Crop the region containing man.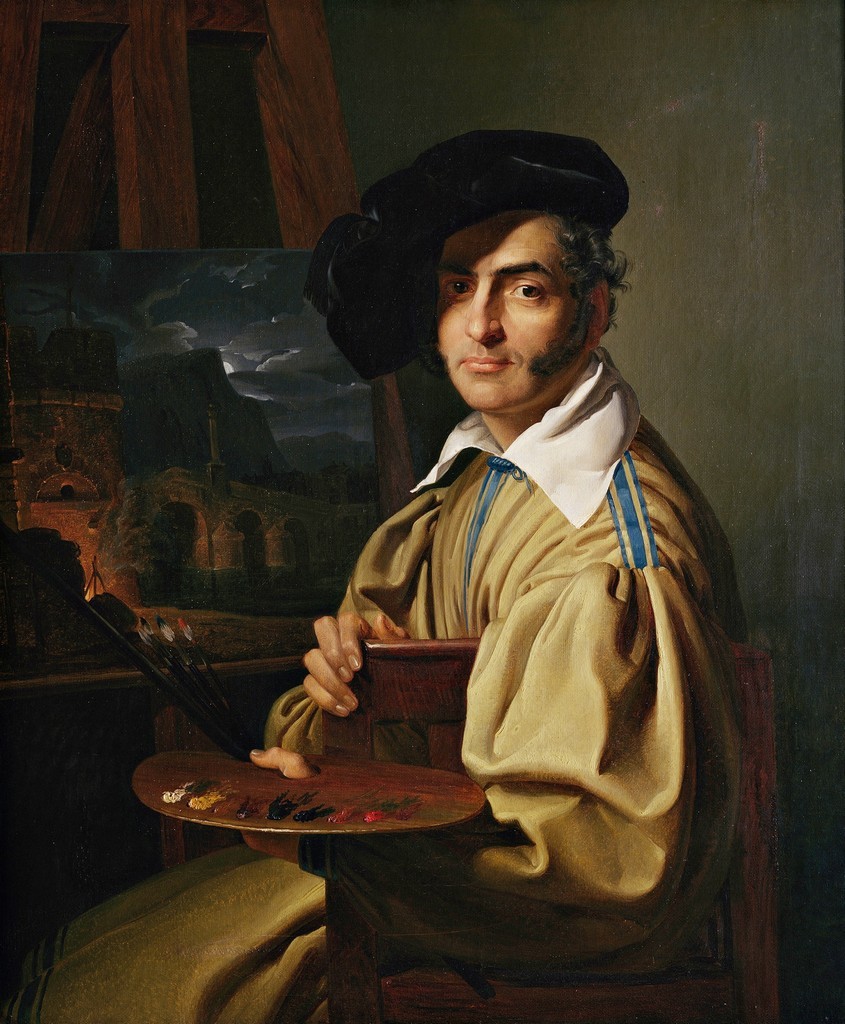
Crop region: 292, 237, 735, 911.
